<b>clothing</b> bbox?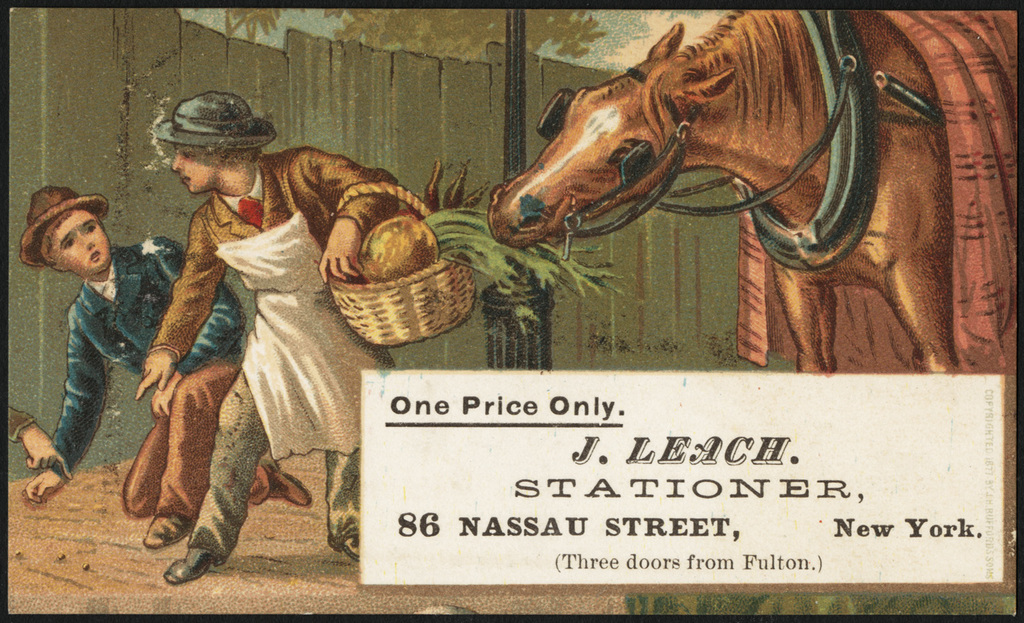
48,235,270,523
